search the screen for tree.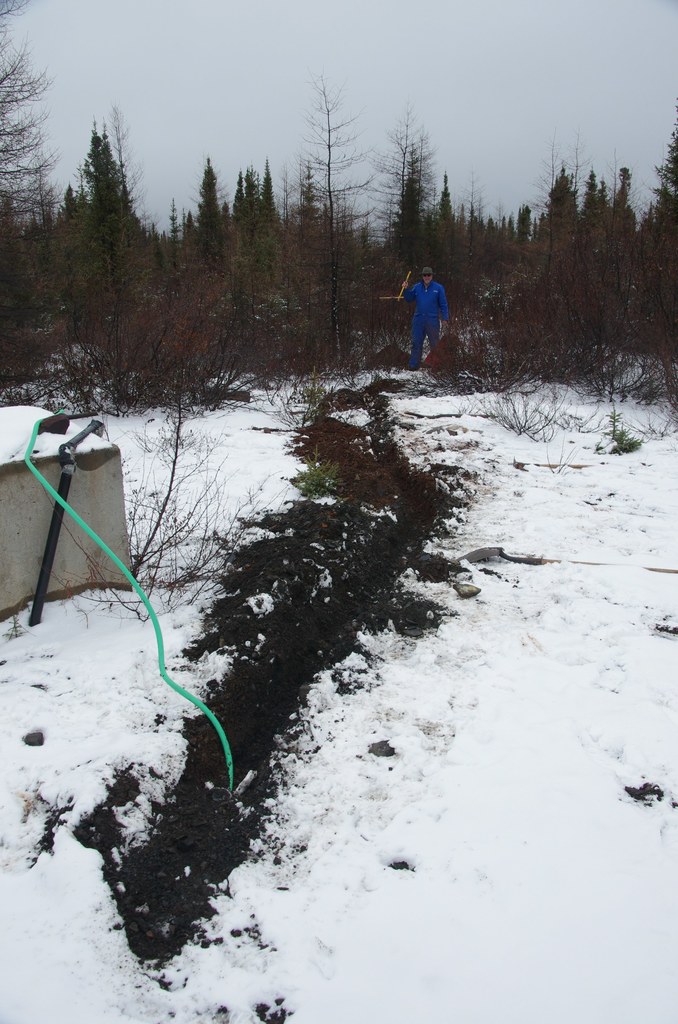
Found at bbox=[186, 147, 225, 265].
